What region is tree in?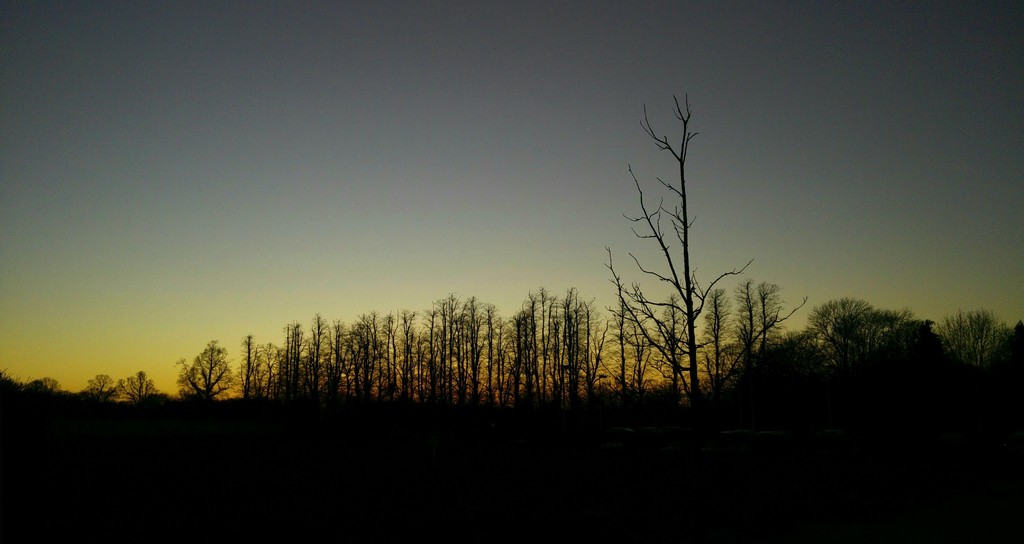
<box>708,266,813,403</box>.
